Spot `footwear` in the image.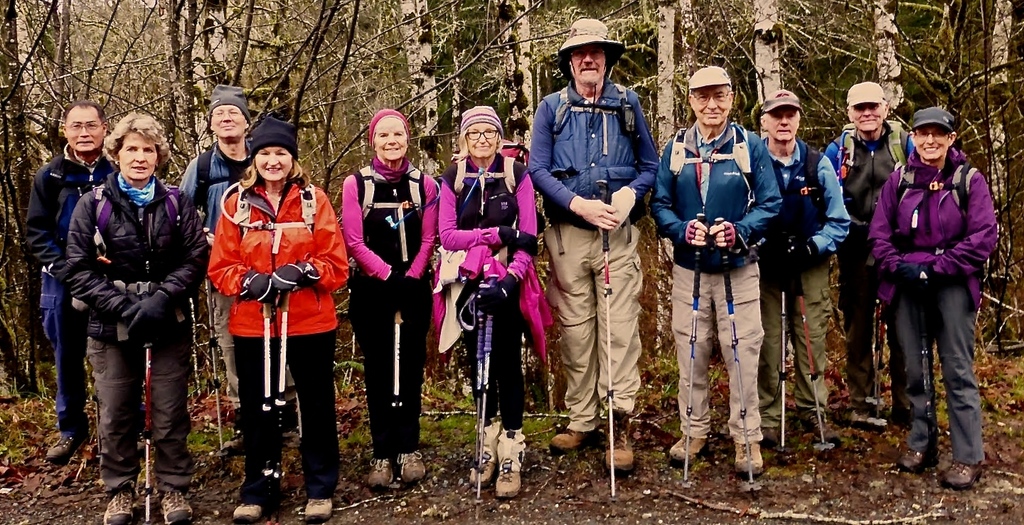
`footwear` found at x1=548 y1=433 x2=590 y2=450.
